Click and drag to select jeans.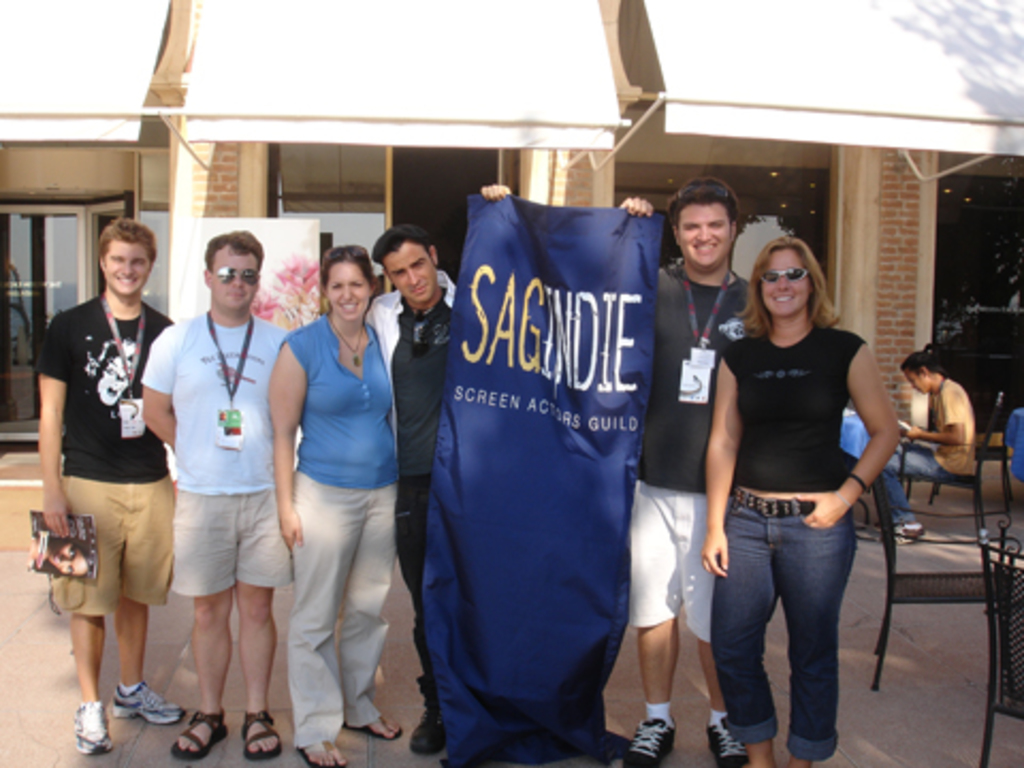
Selection: x1=177, y1=493, x2=294, y2=599.
